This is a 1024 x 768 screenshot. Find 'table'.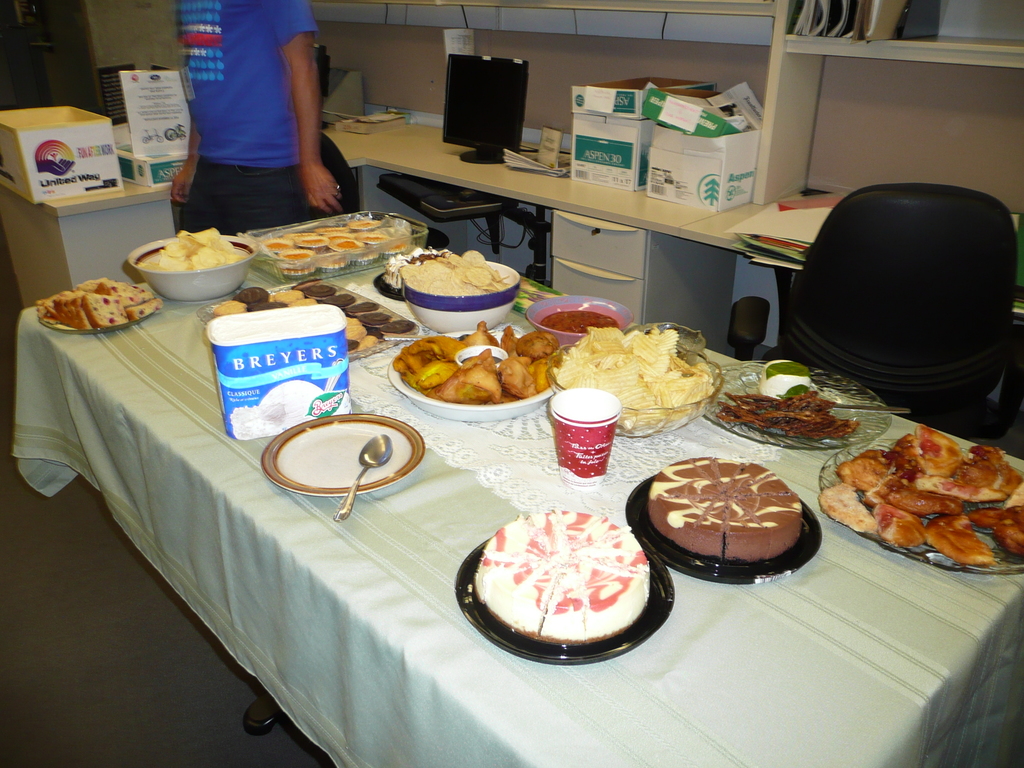
Bounding box: [0, 102, 1023, 331].
